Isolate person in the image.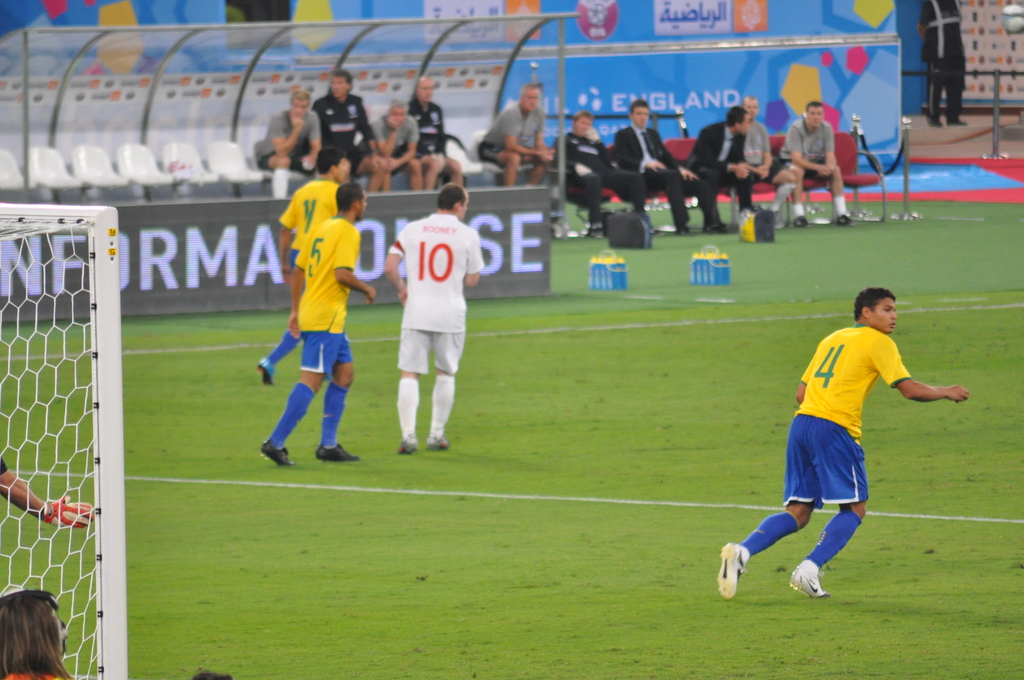
Isolated region: 363,97,428,188.
